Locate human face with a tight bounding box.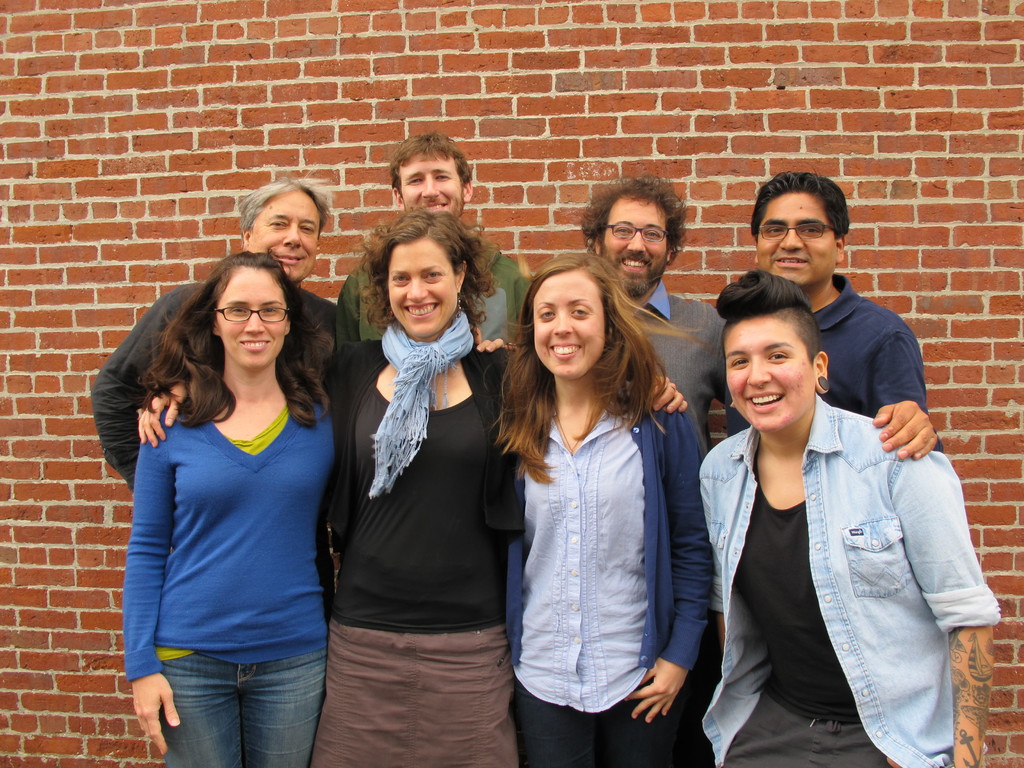
bbox=[723, 316, 822, 436].
